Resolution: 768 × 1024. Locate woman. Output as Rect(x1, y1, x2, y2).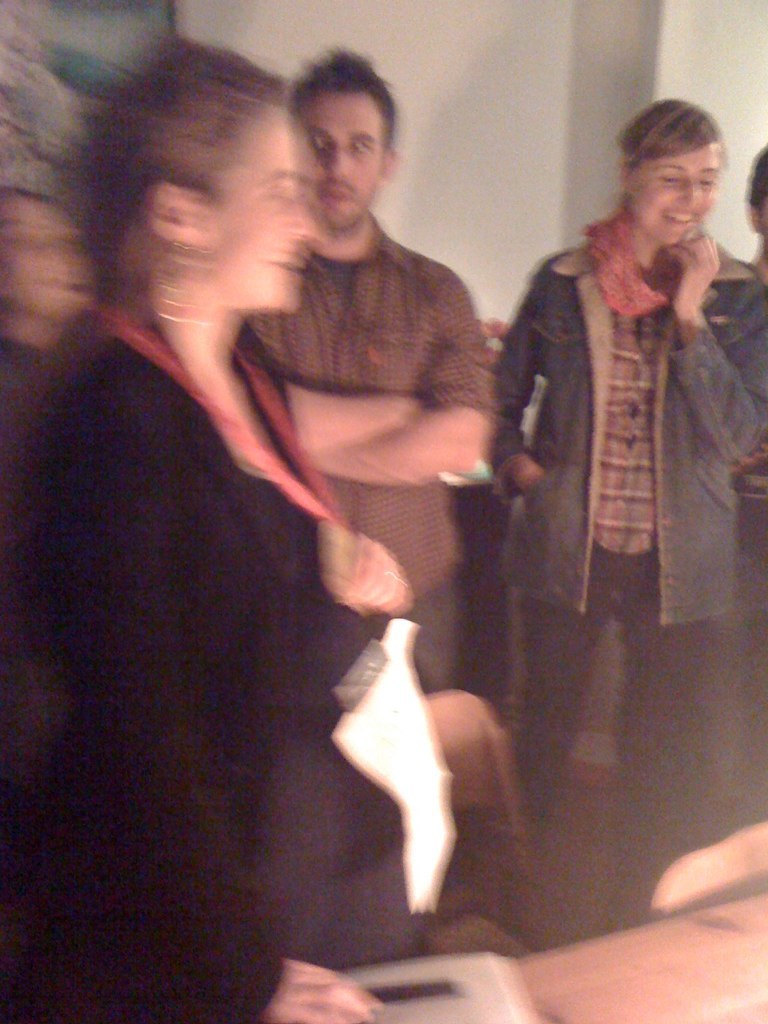
Rect(0, 36, 415, 1023).
